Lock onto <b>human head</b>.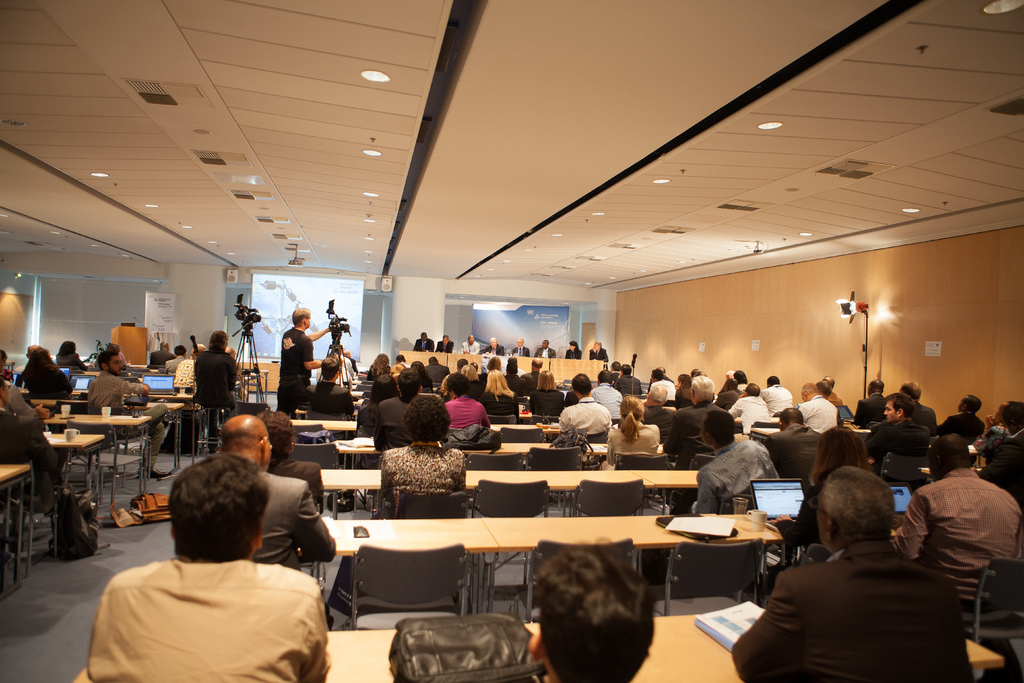
Locked: l=174, t=345, r=188, b=358.
